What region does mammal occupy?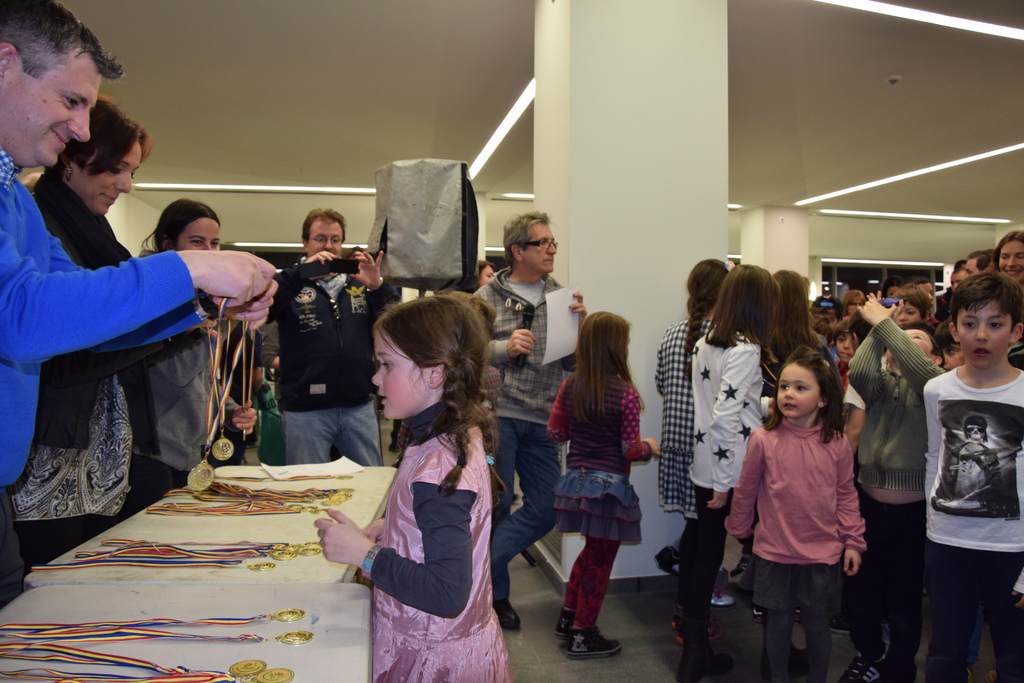
<box>543,314,664,657</box>.
